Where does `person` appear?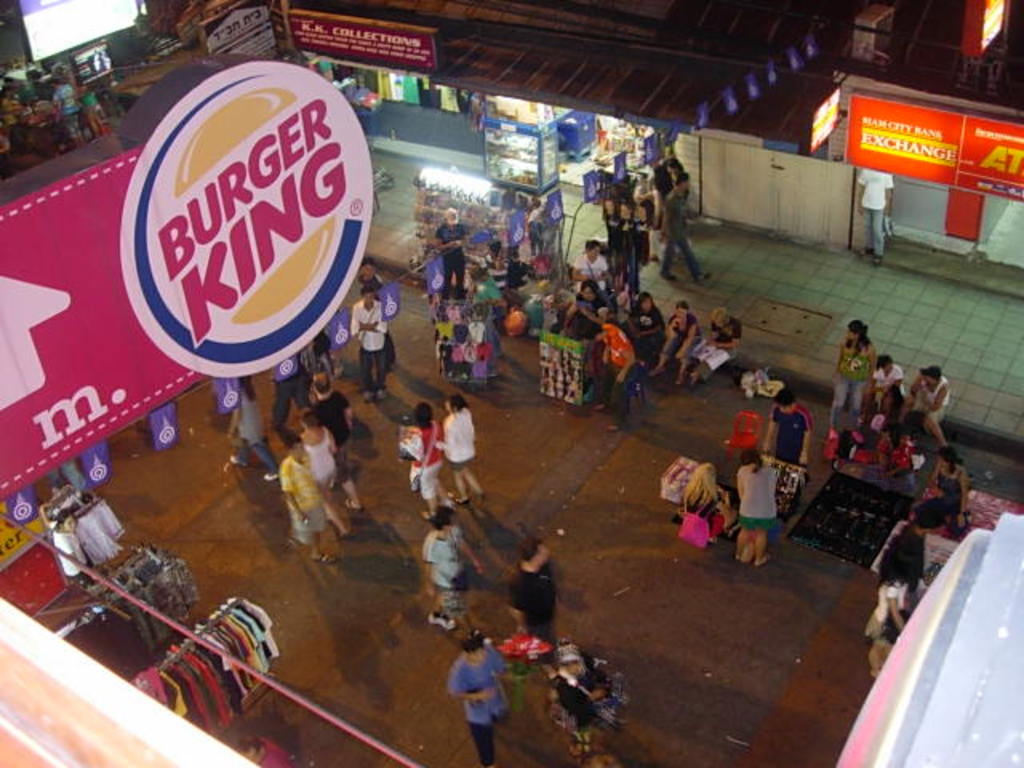
Appears at {"left": 856, "top": 168, "right": 898, "bottom": 264}.
